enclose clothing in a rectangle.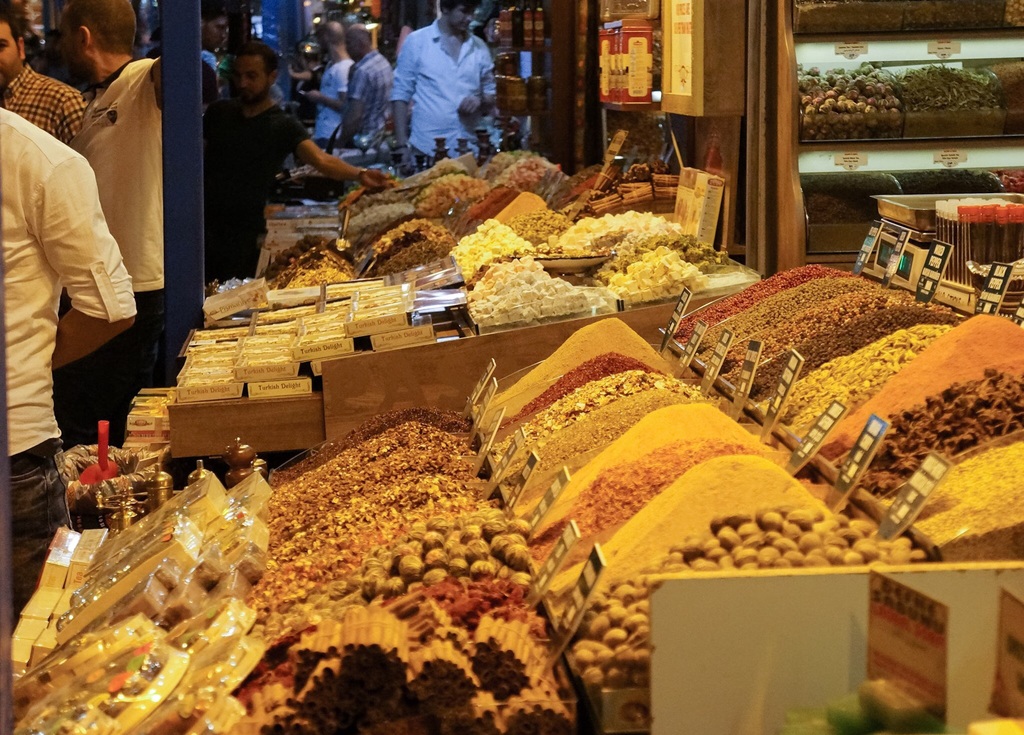
[x1=380, y1=8, x2=510, y2=158].
